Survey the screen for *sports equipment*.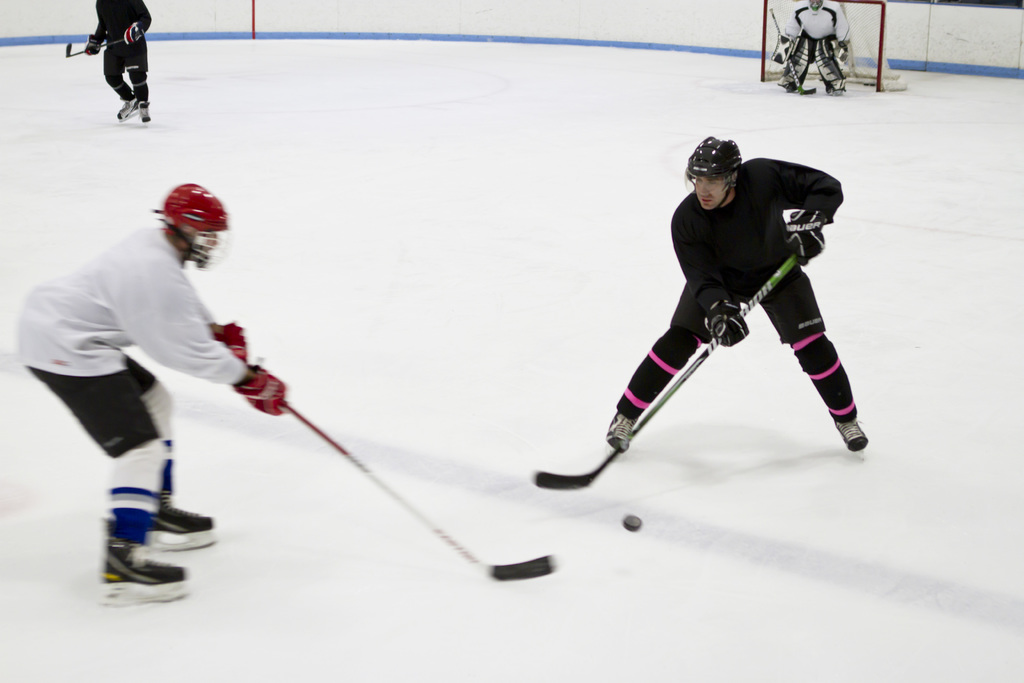
Survey found: {"left": 145, "top": 488, "right": 217, "bottom": 553}.
